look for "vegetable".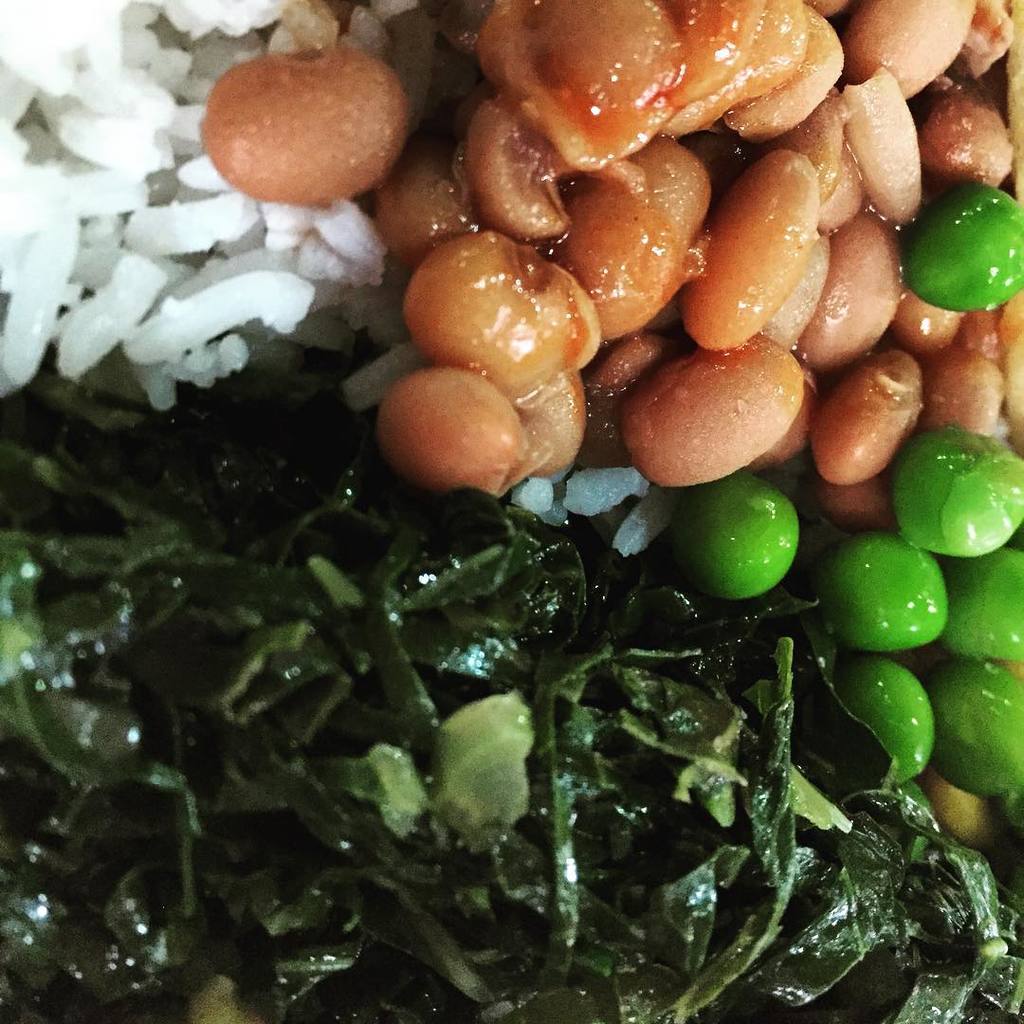
Found: crop(938, 545, 1023, 660).
